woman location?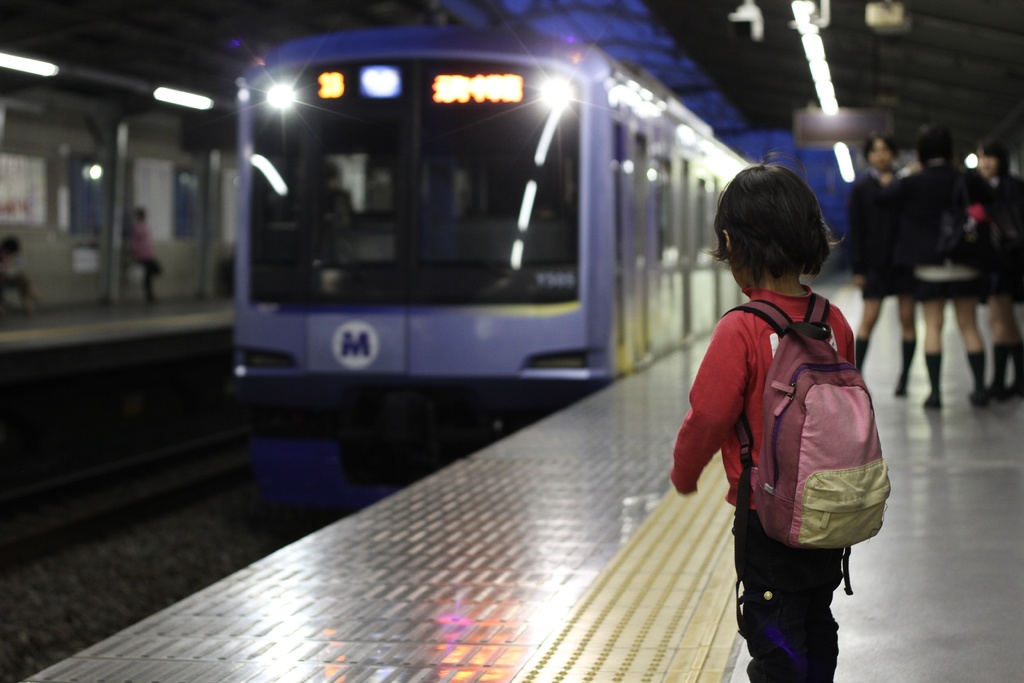
<region>892, 127, 1005, 420</region>
